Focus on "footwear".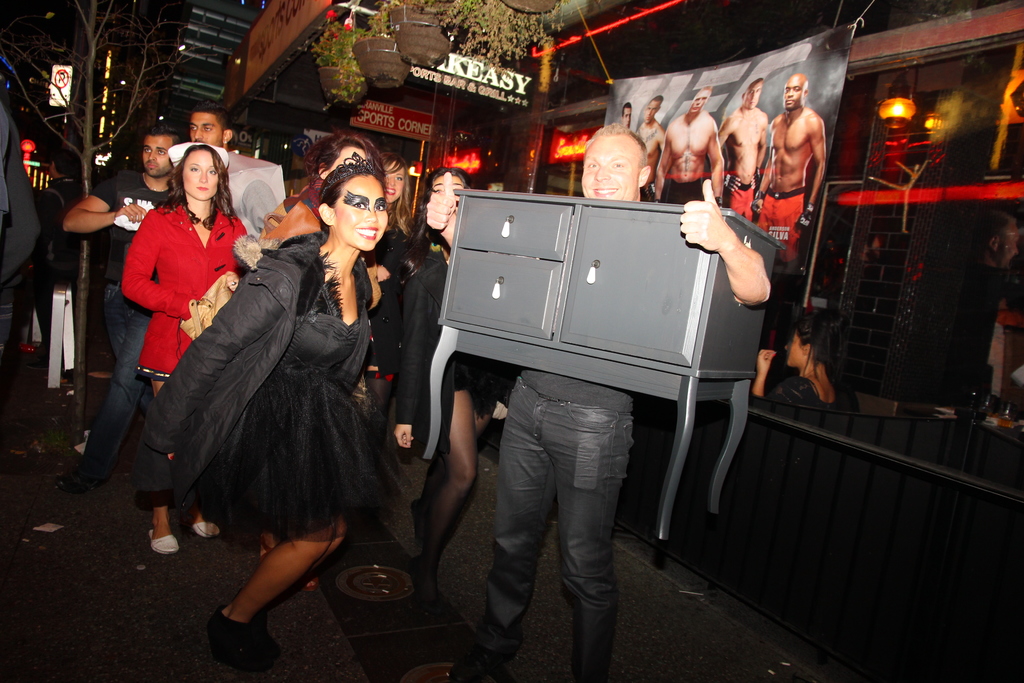
Focused at [x1=256, y1=536, x2=271, y2=567].
